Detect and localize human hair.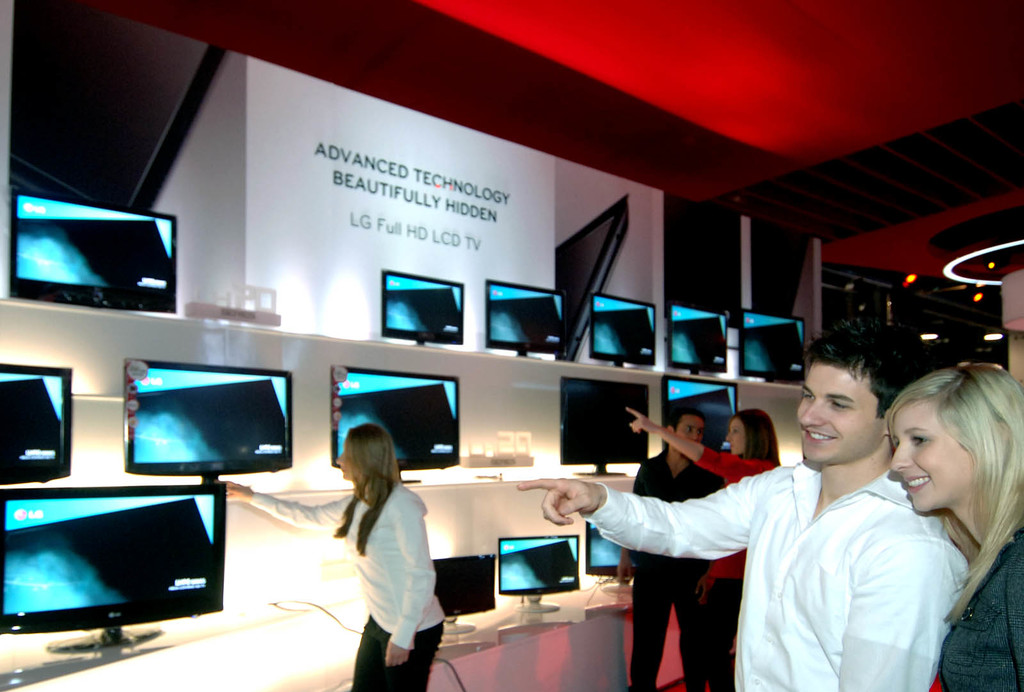
Localized at Rect(884, 364, 1023, 618).
